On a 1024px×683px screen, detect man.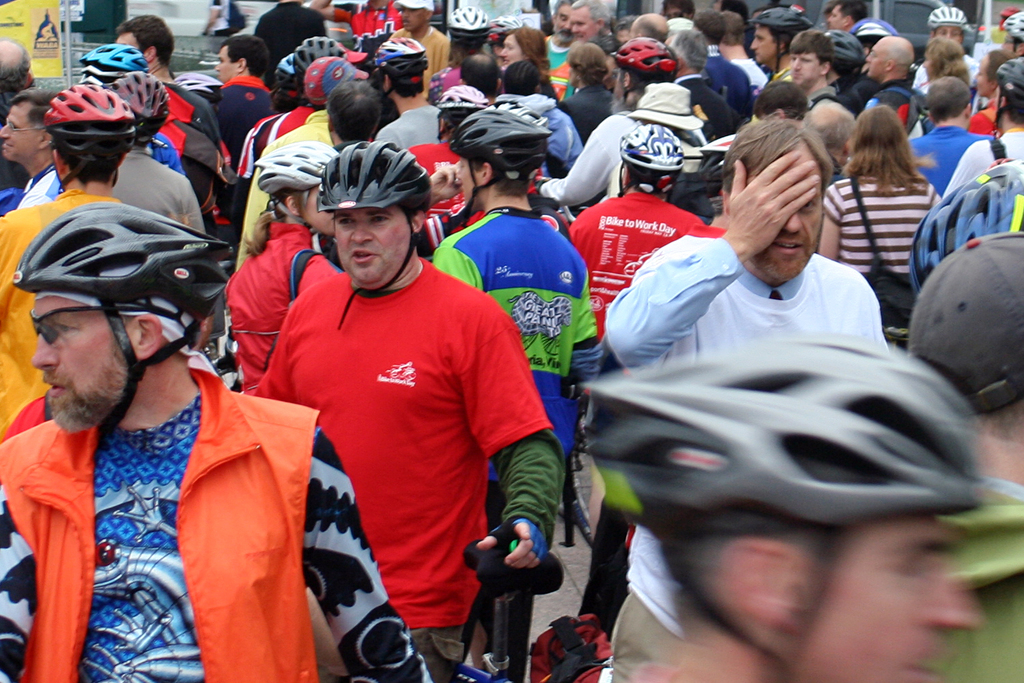
box(0, 85, 66, 207).
